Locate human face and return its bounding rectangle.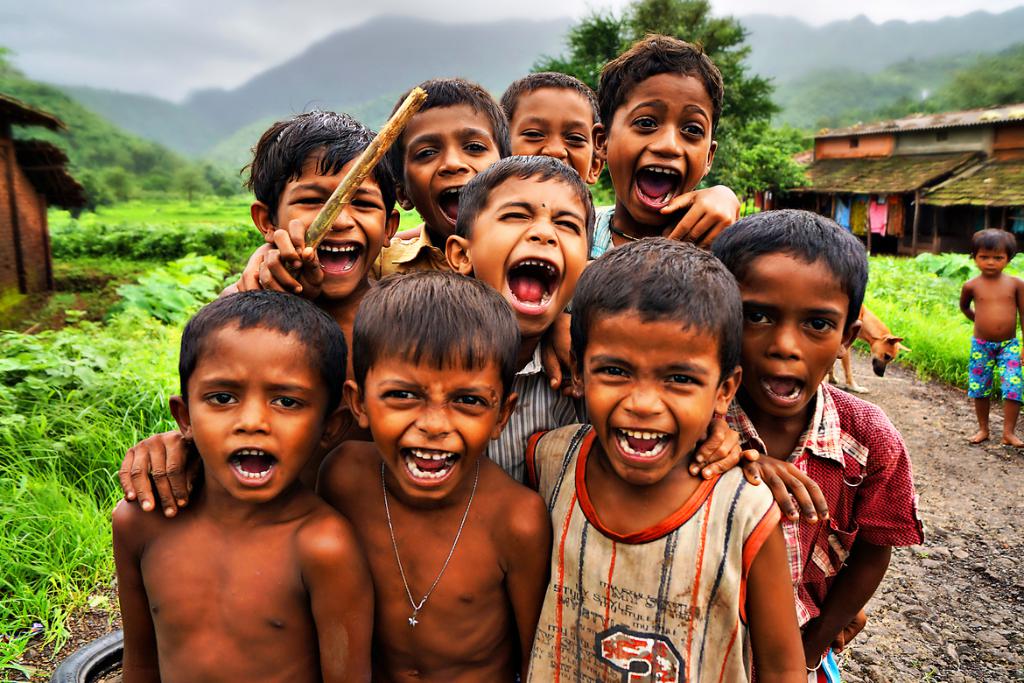
detection(738, 247, 849, 418).
